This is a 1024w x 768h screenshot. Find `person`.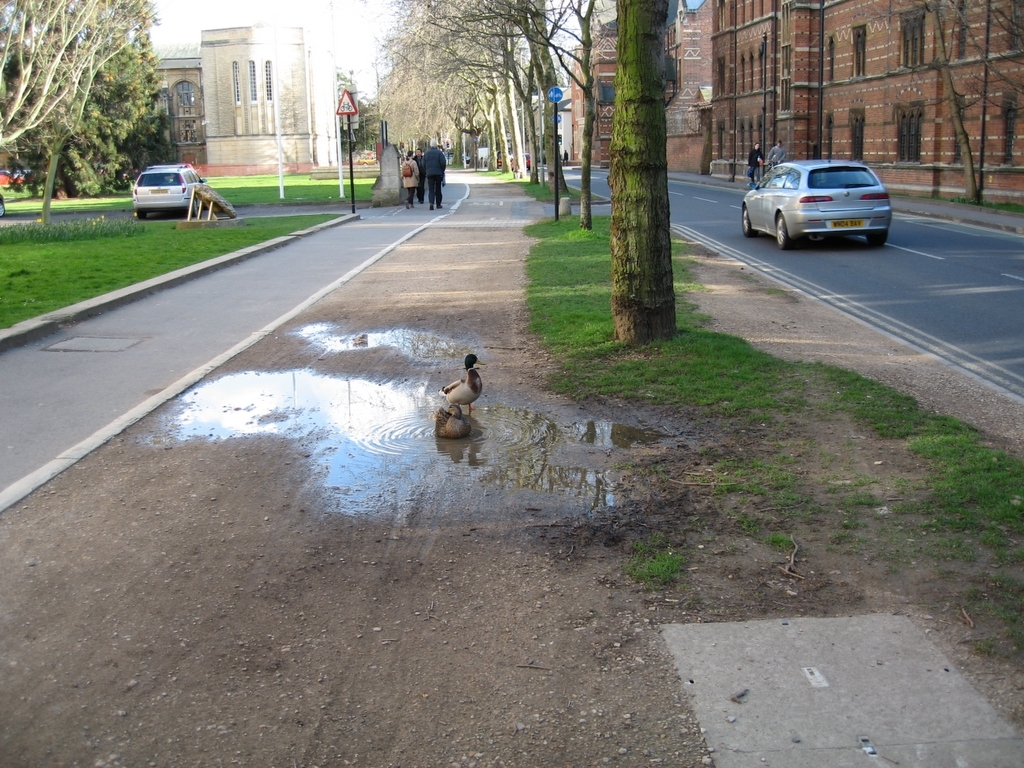
Bounding box: [left=768, top=136, right=778, bottom=174].
